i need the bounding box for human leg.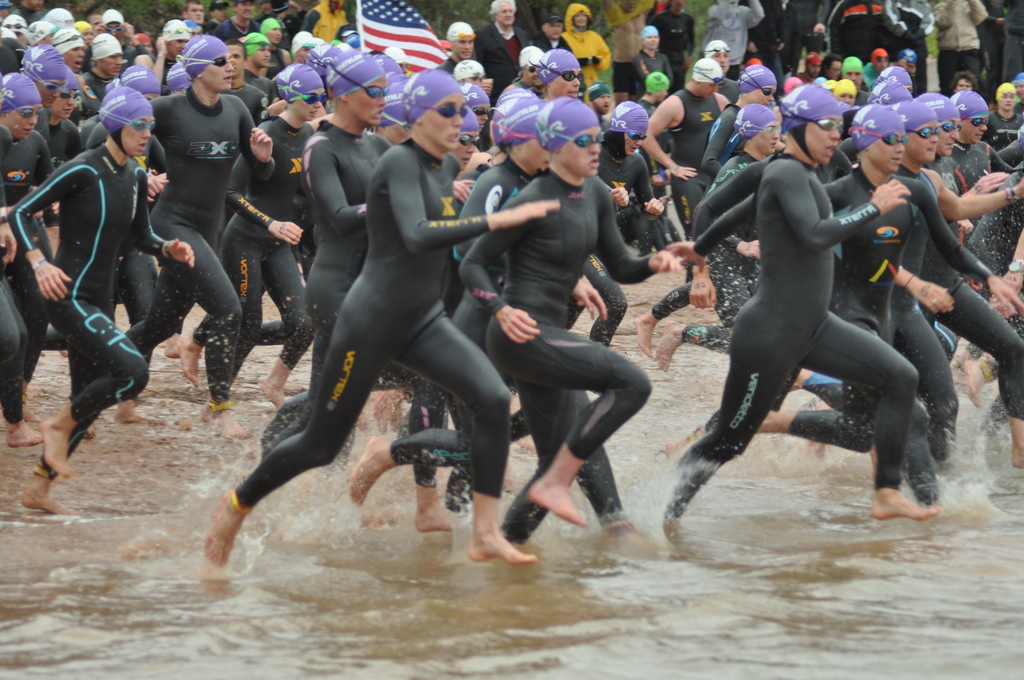
Here it is: BBox(123, 252, 170, 352).
